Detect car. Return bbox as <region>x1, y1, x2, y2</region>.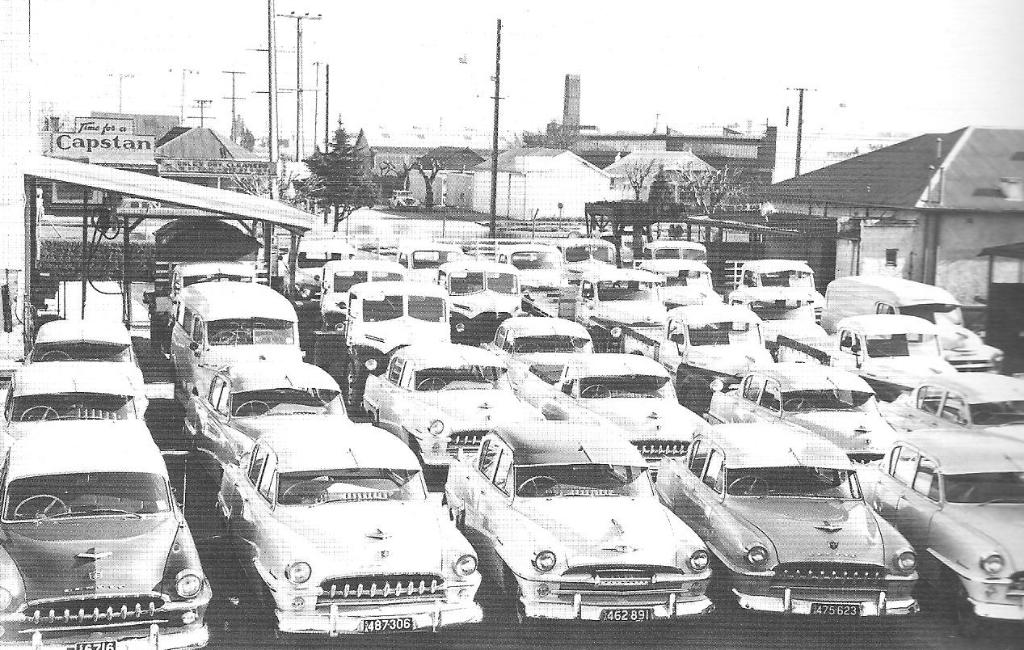
<region>644, 240, 718, 300</region>.
